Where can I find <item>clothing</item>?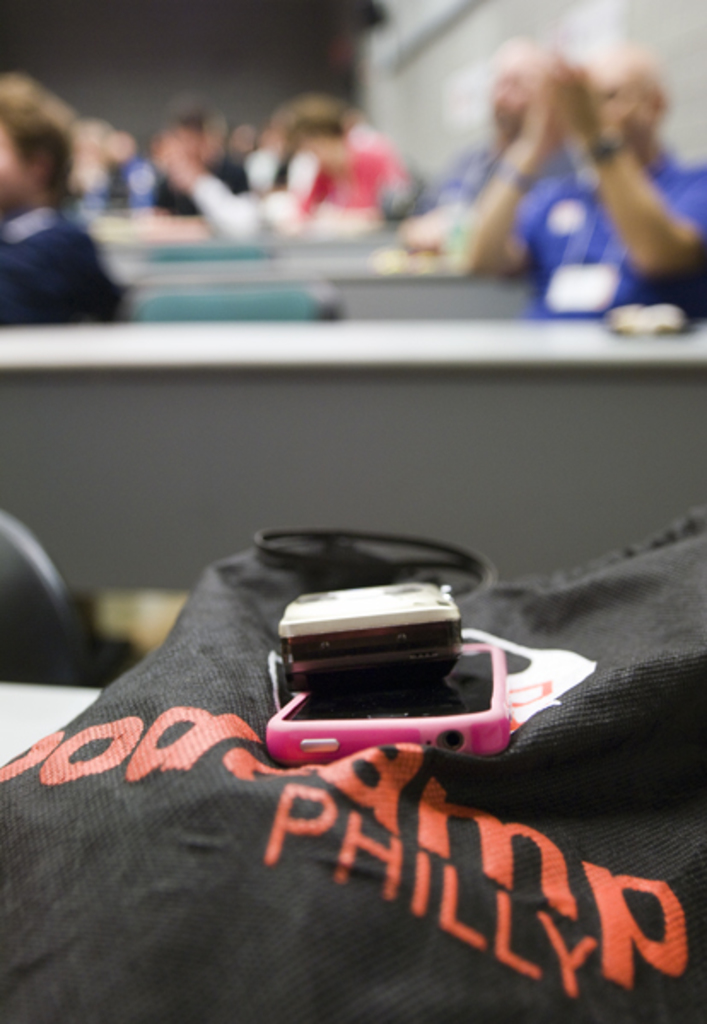
You can find it at [294, 125, 391, 215].
